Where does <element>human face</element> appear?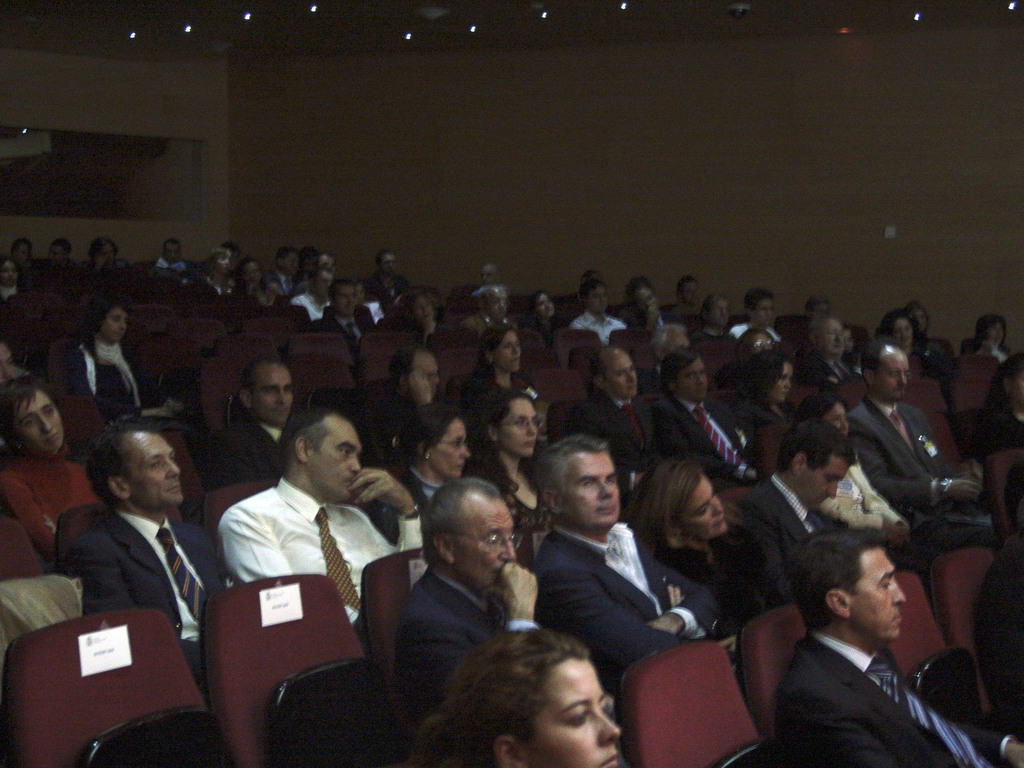
Appears at locate(589, 273, 599, 281).
